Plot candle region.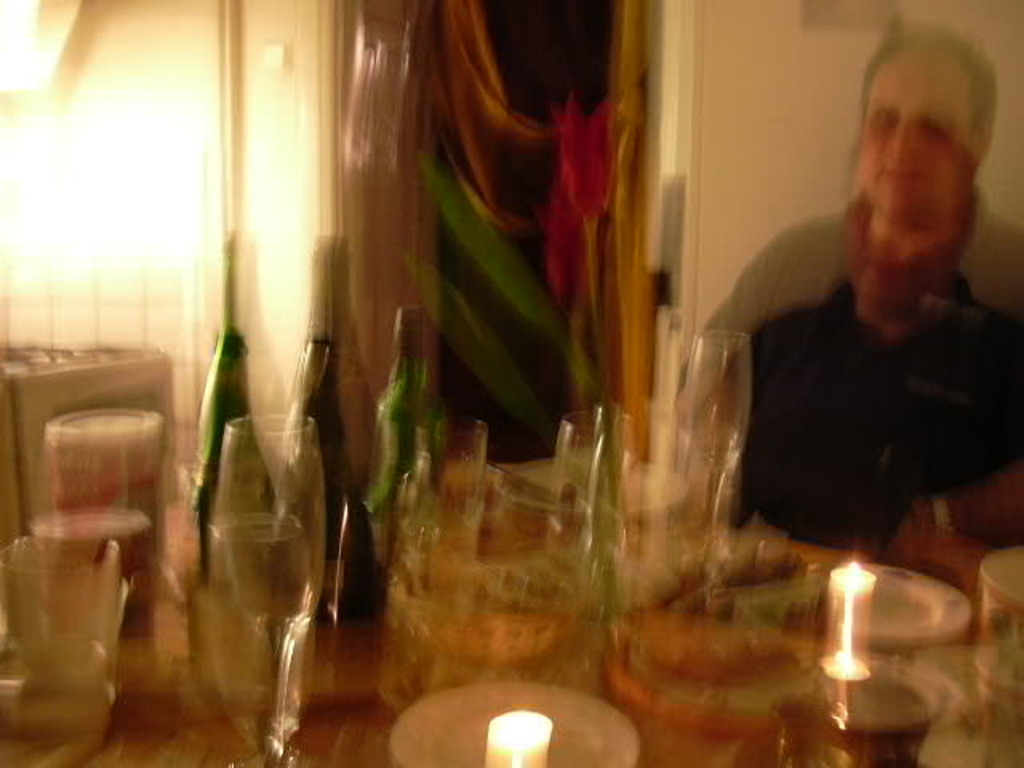
Plotted at [846,562,854,662].
